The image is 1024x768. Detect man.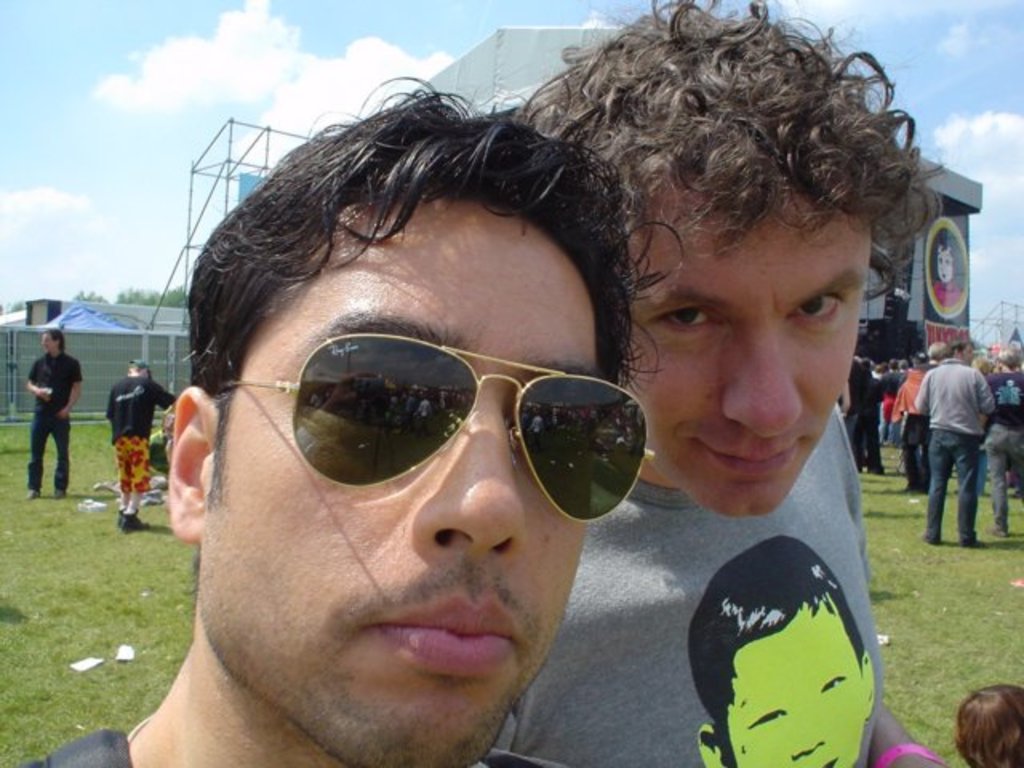
Detection: pyautogui.locateOnScreen(16, 77, 598, 766).
